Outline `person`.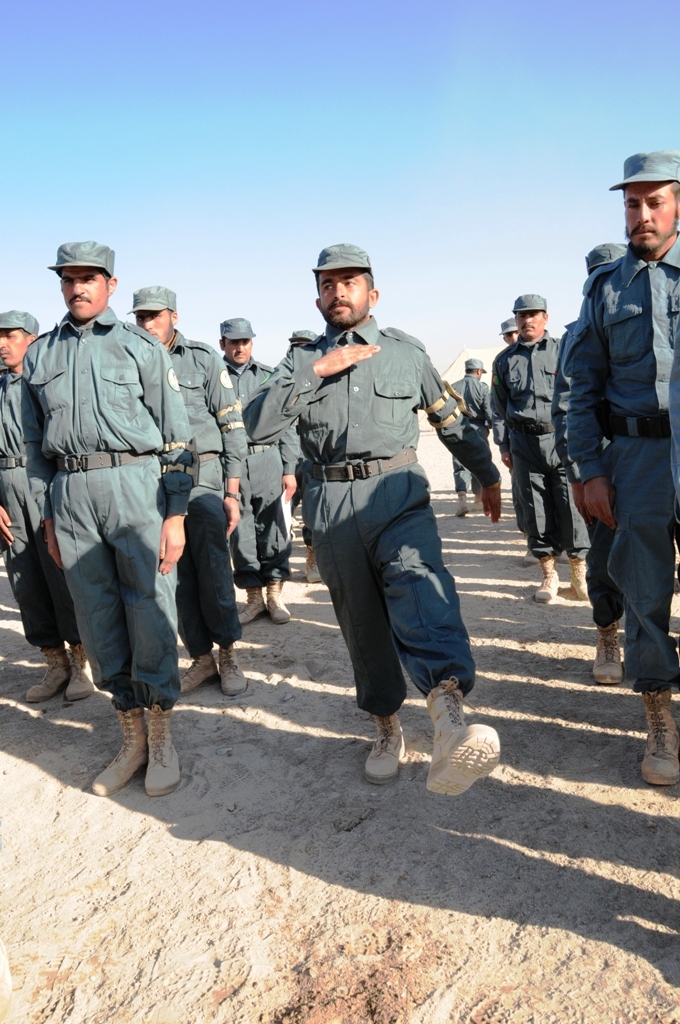
Outline: <box>491,296,594,599</box>.
